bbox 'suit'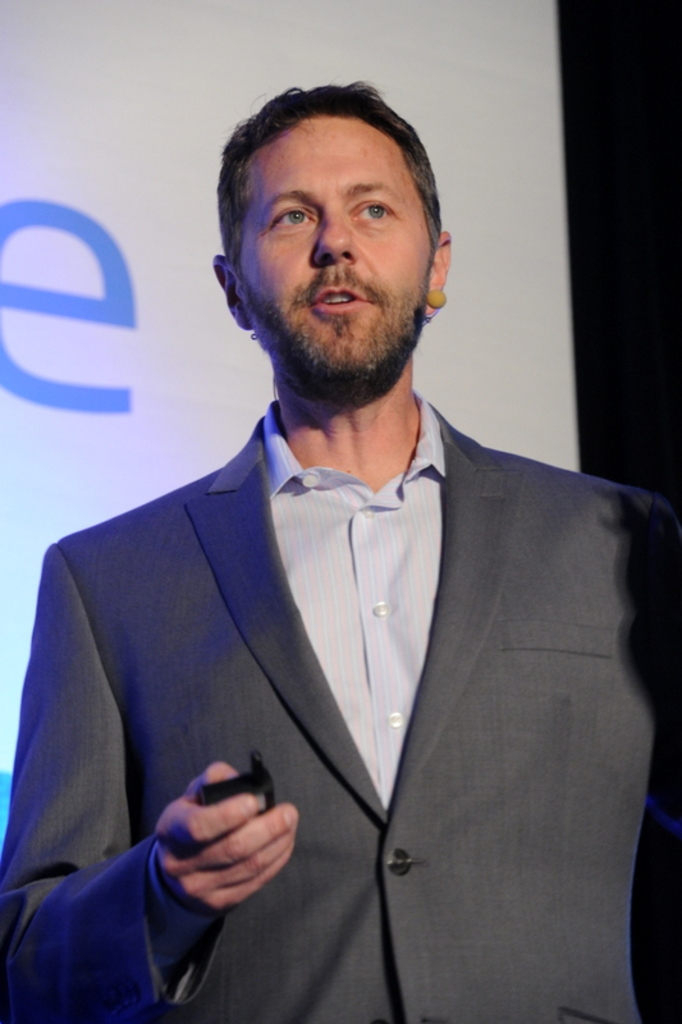
bbox=(0, 384, 681, 1020)
